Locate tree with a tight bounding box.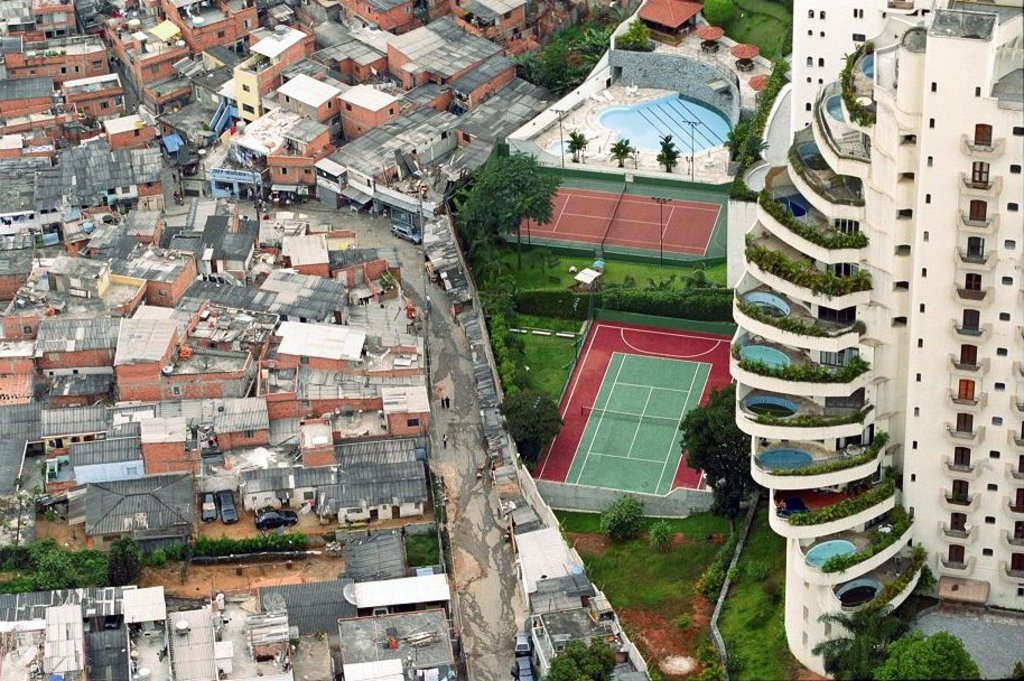
crop(522, 44, 577, 86).
